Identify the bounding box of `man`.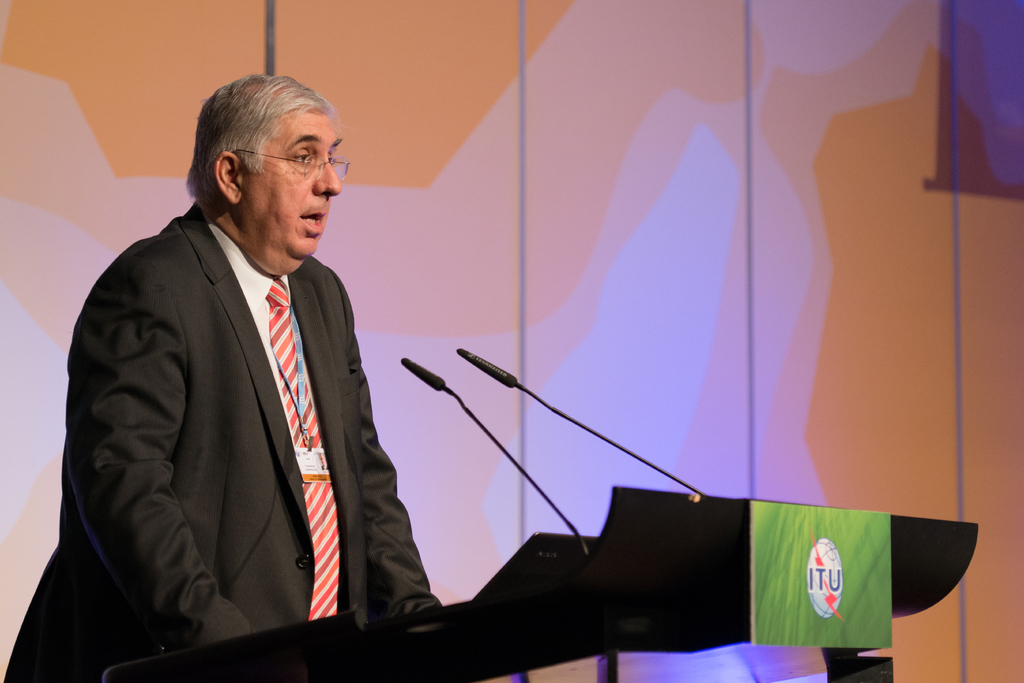
crop(0, 70, 434, 682).
